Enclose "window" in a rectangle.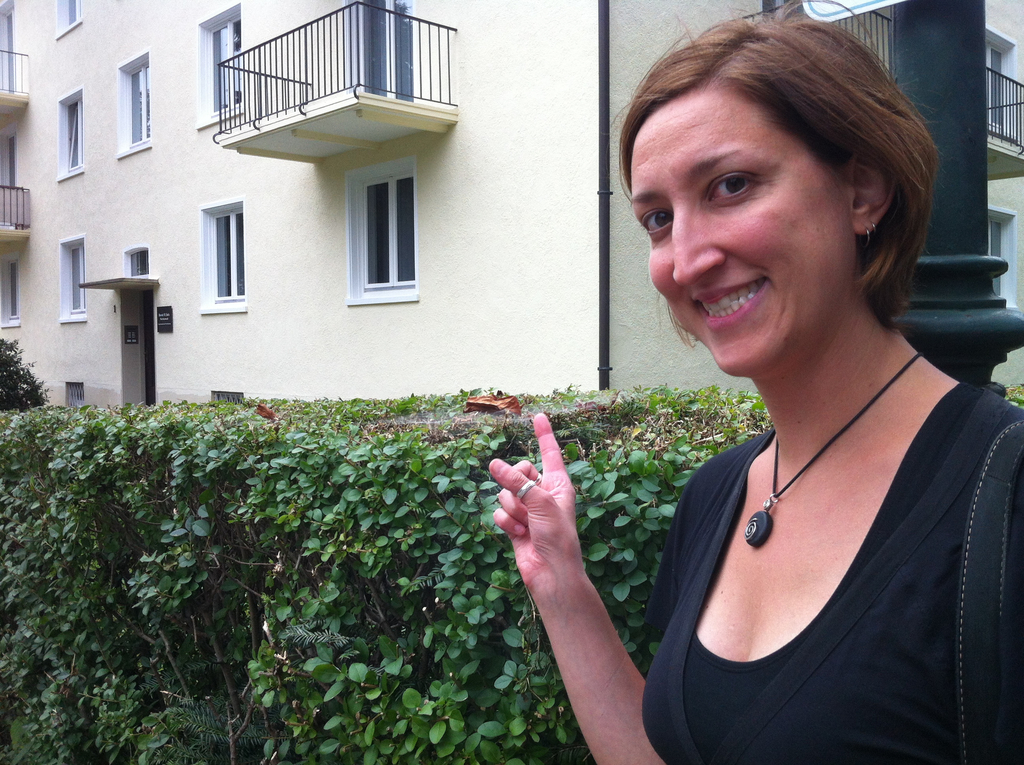
[left=122, top=248, right=156, bottom=275].
